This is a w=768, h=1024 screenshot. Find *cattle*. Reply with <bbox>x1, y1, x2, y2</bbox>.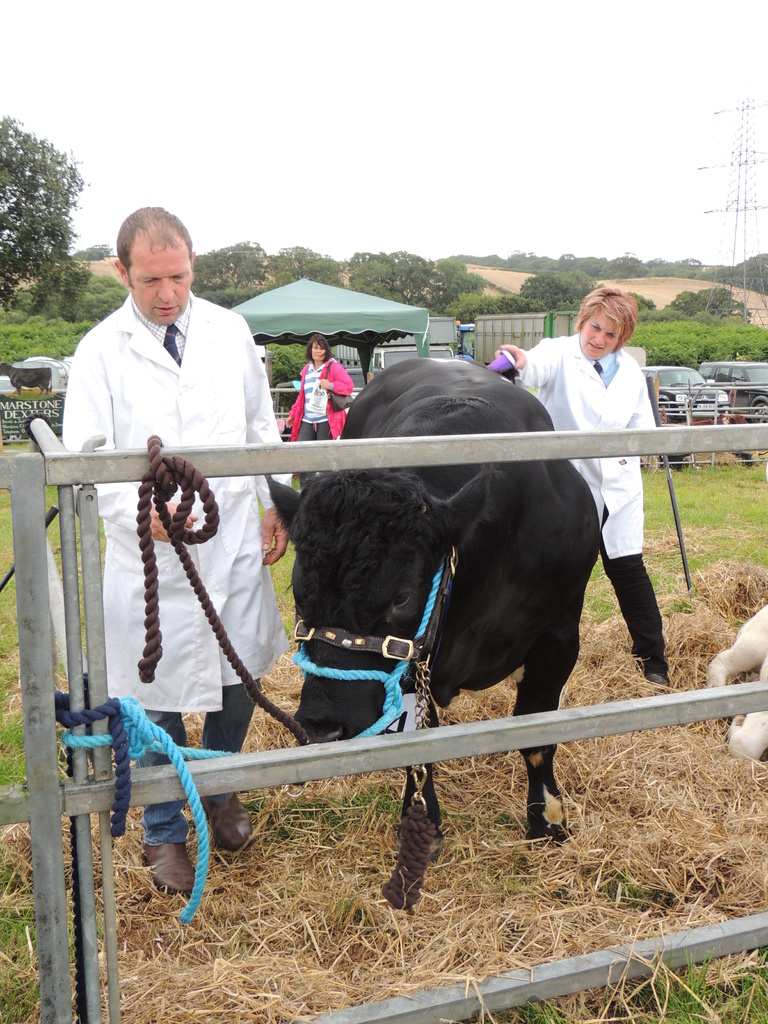
<bbox>289, 356, 606, 832</bbox>.
